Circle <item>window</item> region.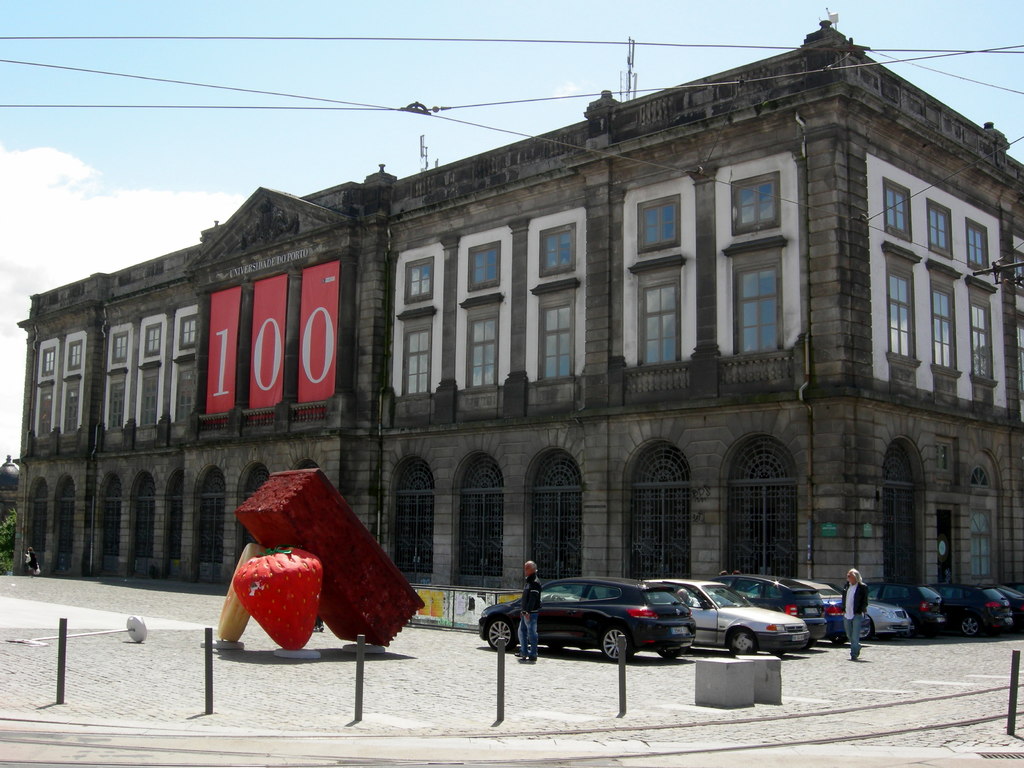
Region: locate(133, 312, 163, 425).
